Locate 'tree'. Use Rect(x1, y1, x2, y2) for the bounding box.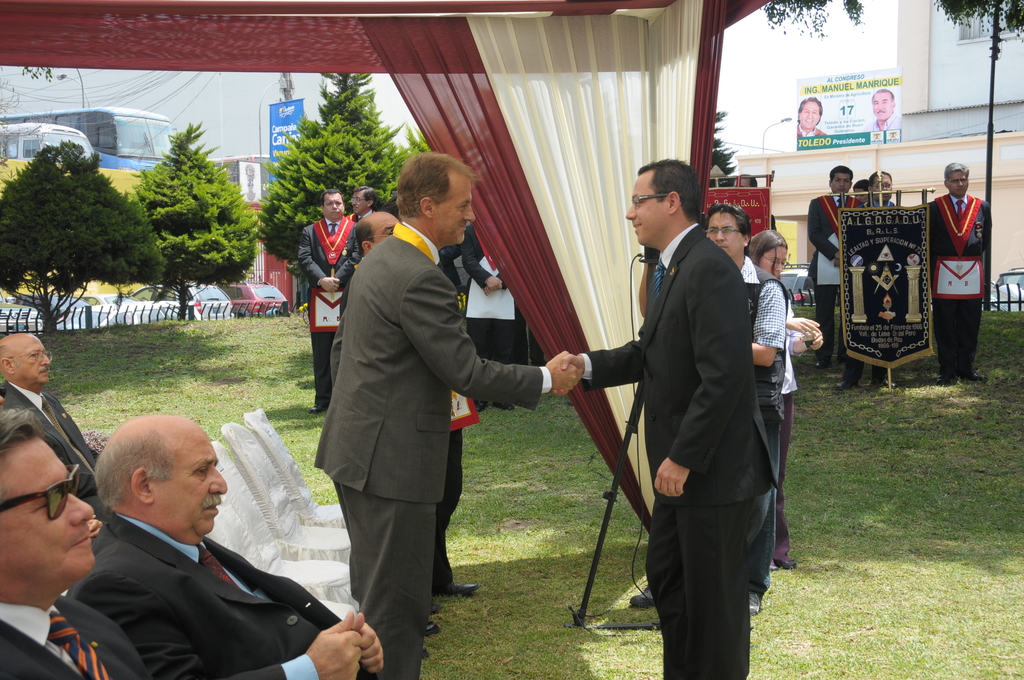
Rect(404, 127, 440, 156).
